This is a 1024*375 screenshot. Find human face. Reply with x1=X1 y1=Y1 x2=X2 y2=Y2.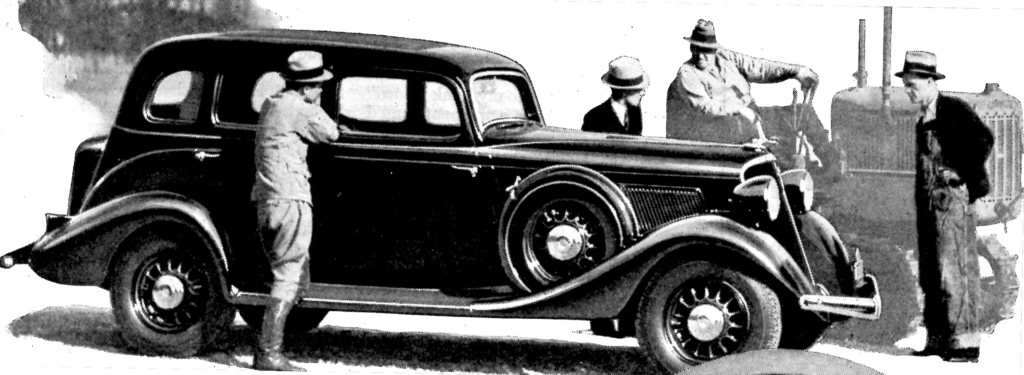
x1=691 y1=47 x2=715 y2=67.
